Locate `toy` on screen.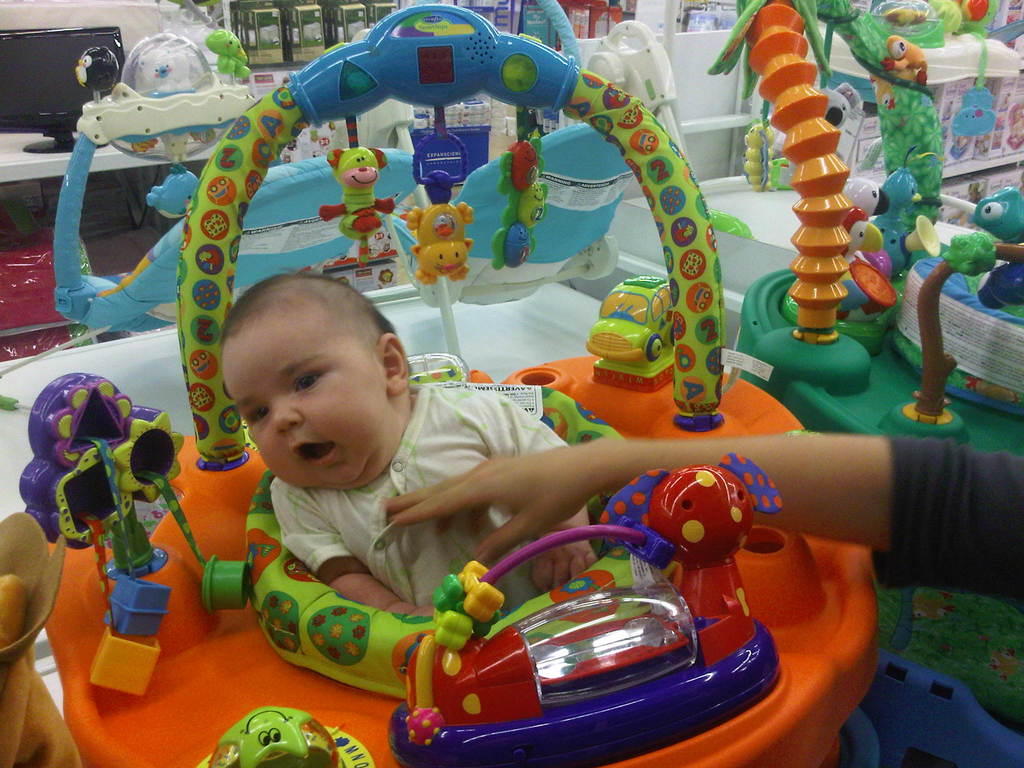
On screen at 195 705 342 767.
